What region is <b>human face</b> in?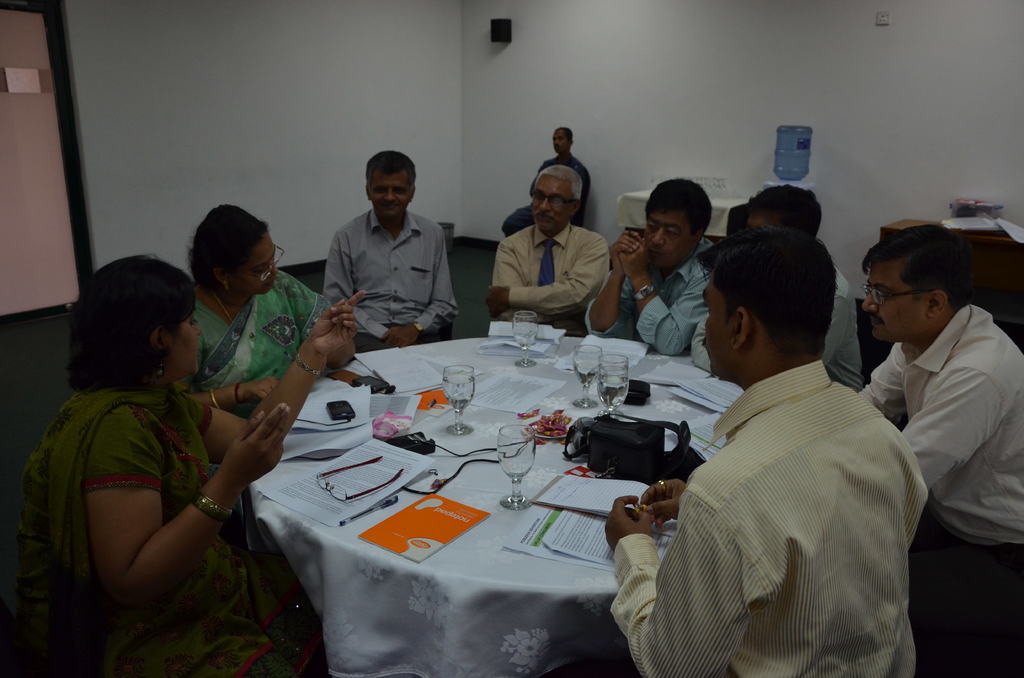
(left=528, top=168, right=578, bottom=230).
